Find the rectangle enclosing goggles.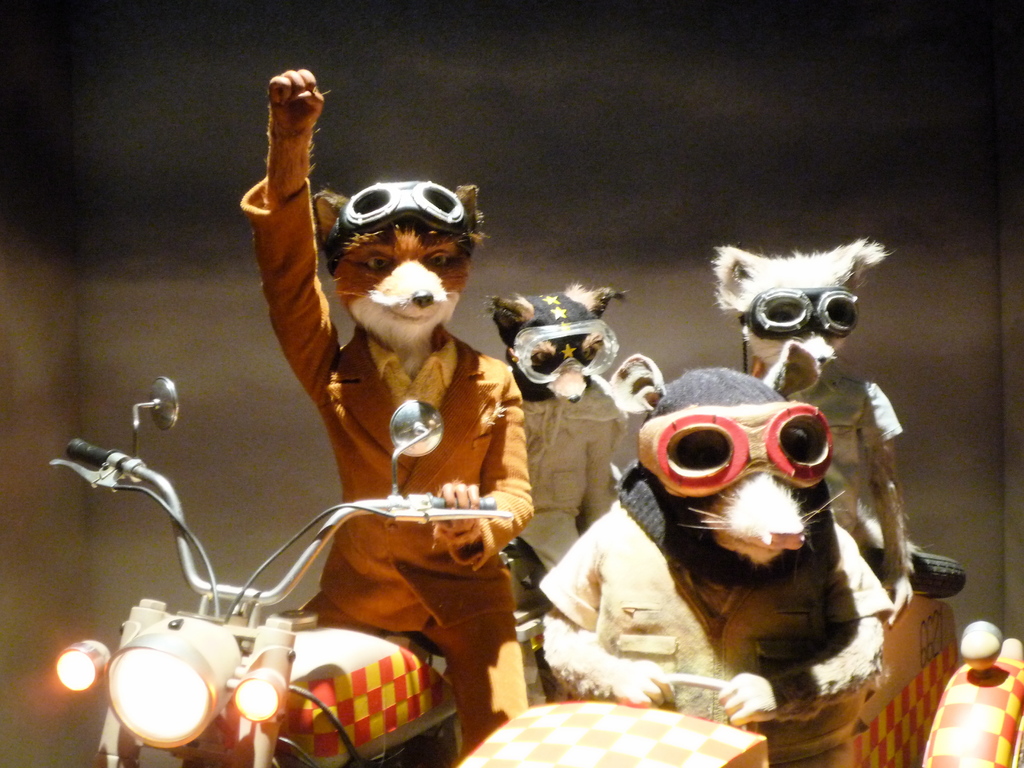
[x1=642, y1=395, x2=826, y2=506].
